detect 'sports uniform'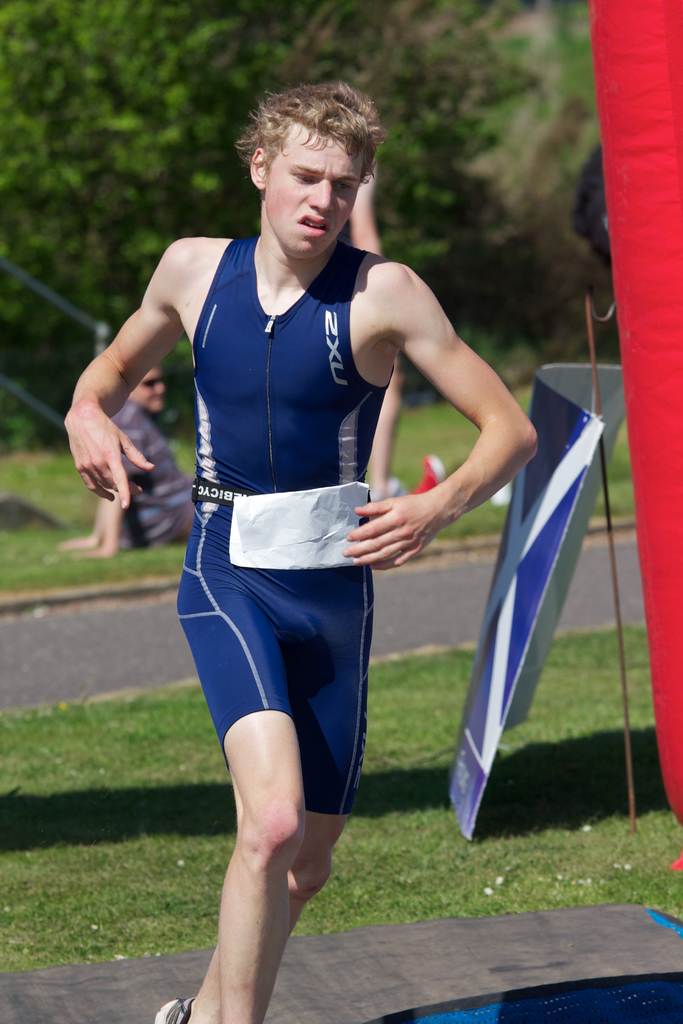
region(158, 232, 395, 1023)
